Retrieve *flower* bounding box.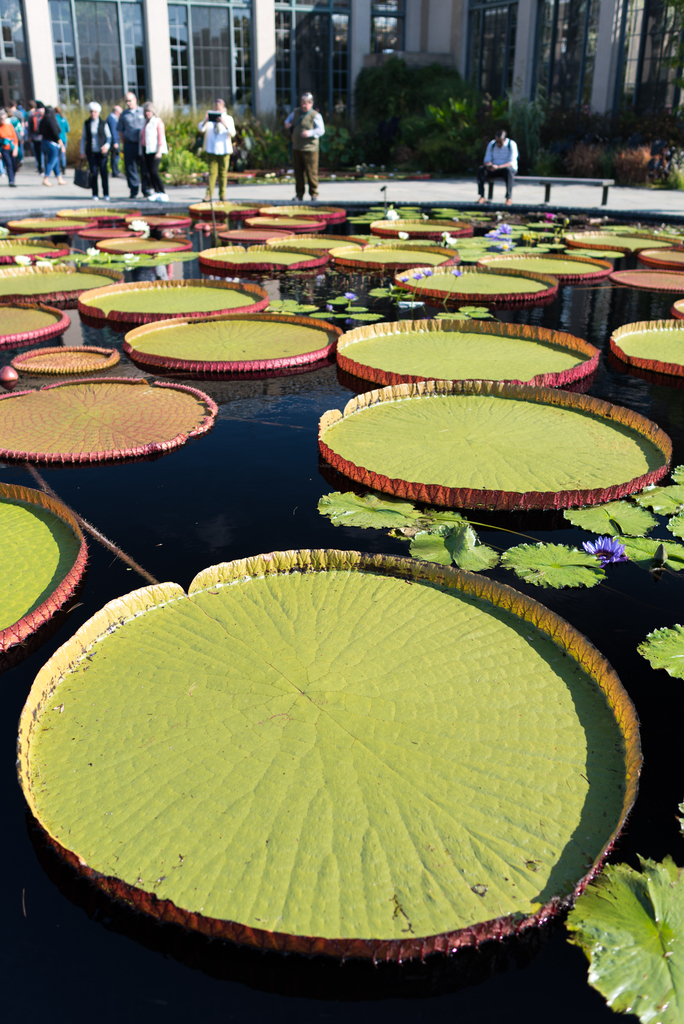
Bounding box: detection(586, 533, 631, 568).
